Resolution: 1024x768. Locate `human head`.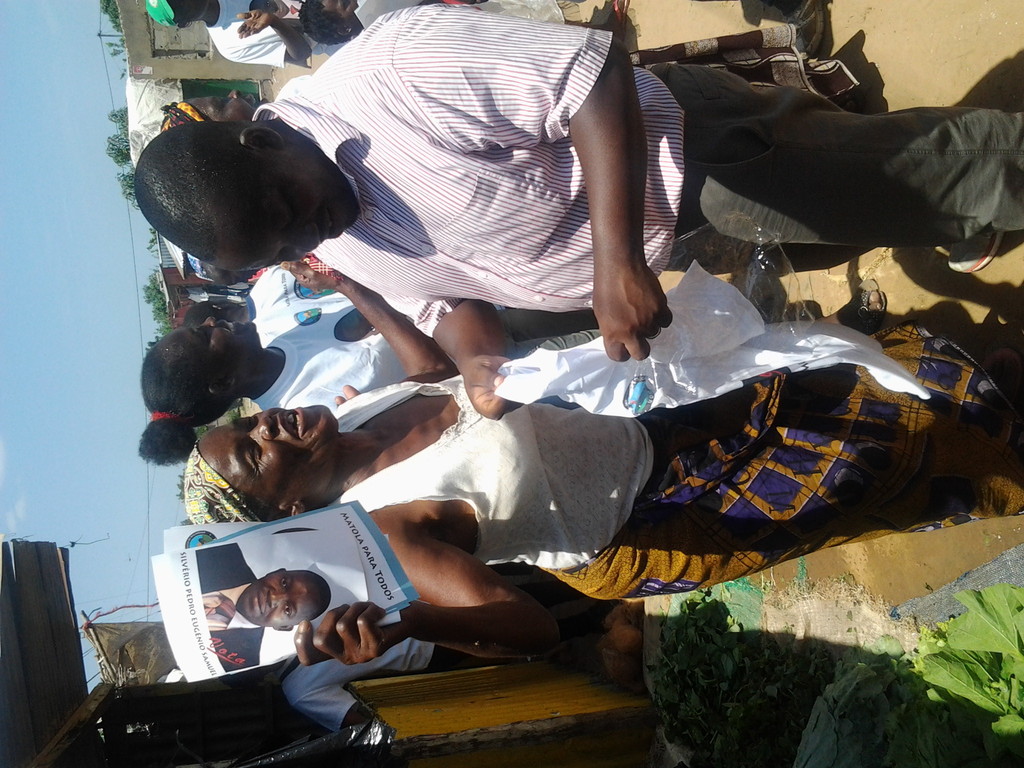
detection(186, 401, 349, 520).
